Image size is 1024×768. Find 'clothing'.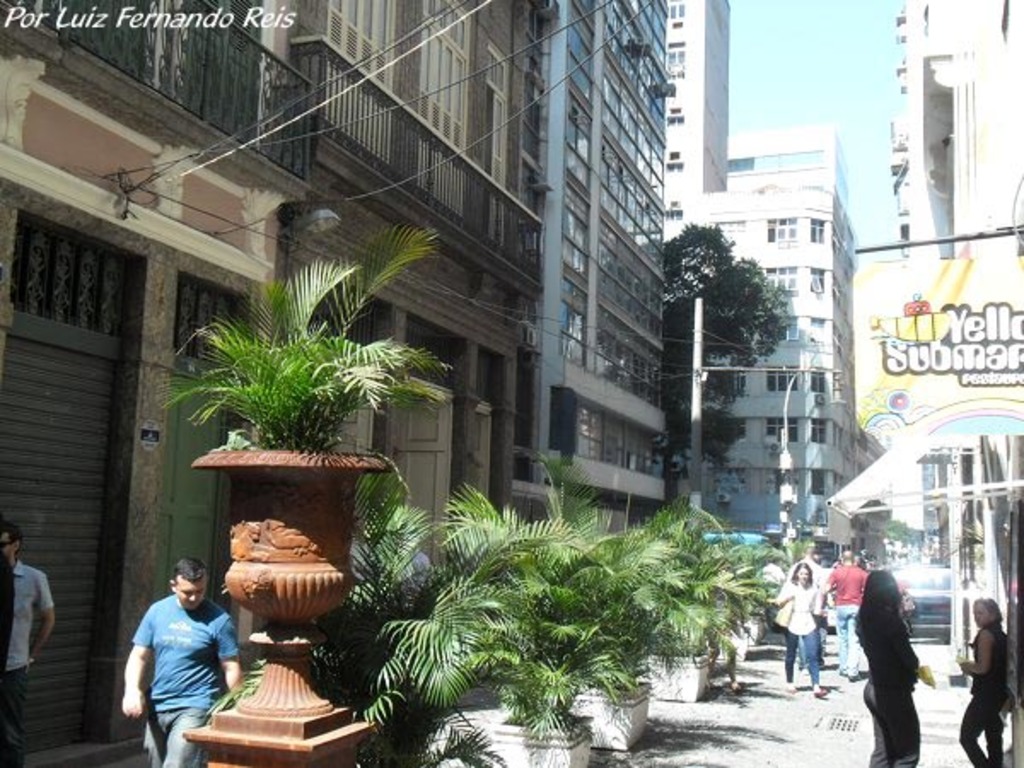
956, 626, 1009, 766.
